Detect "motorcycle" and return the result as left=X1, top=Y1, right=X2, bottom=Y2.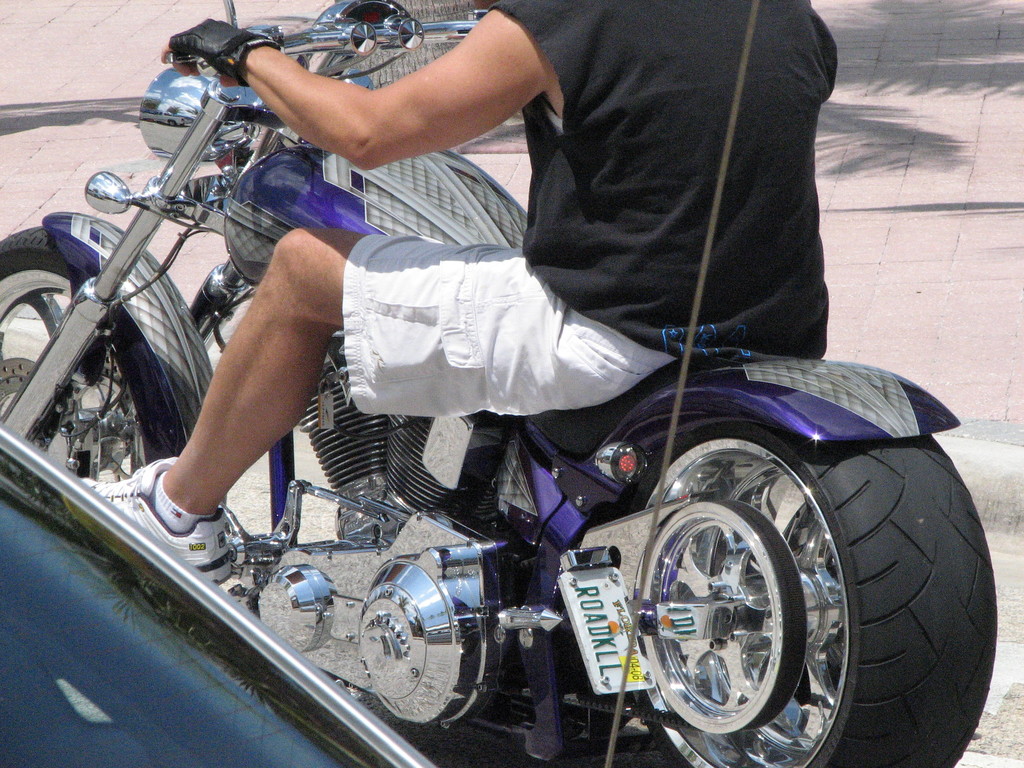
left=0, top=102, right=1017, bottom=767.
